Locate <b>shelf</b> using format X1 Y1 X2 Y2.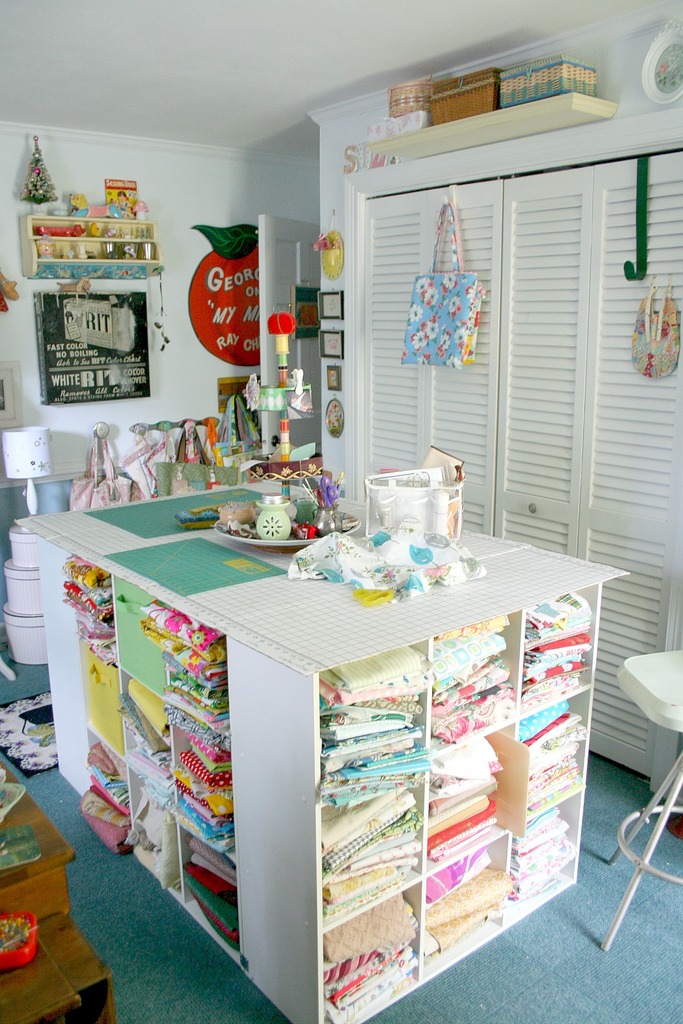
510 686 595 819.
